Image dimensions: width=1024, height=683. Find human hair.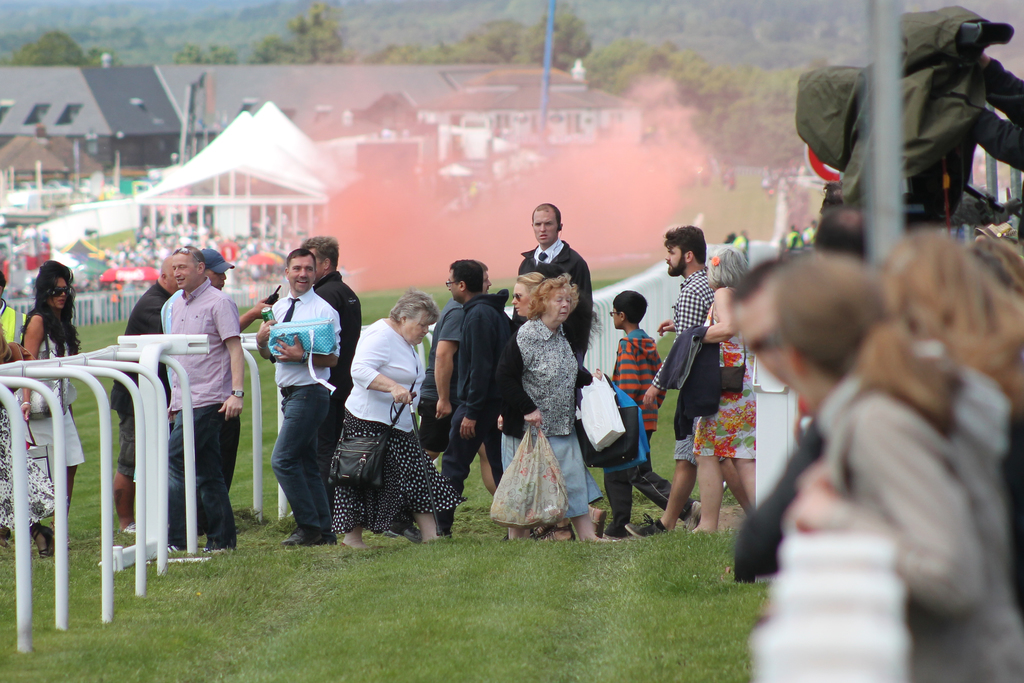
[left=531, top=202, right=561, bottom=233].
